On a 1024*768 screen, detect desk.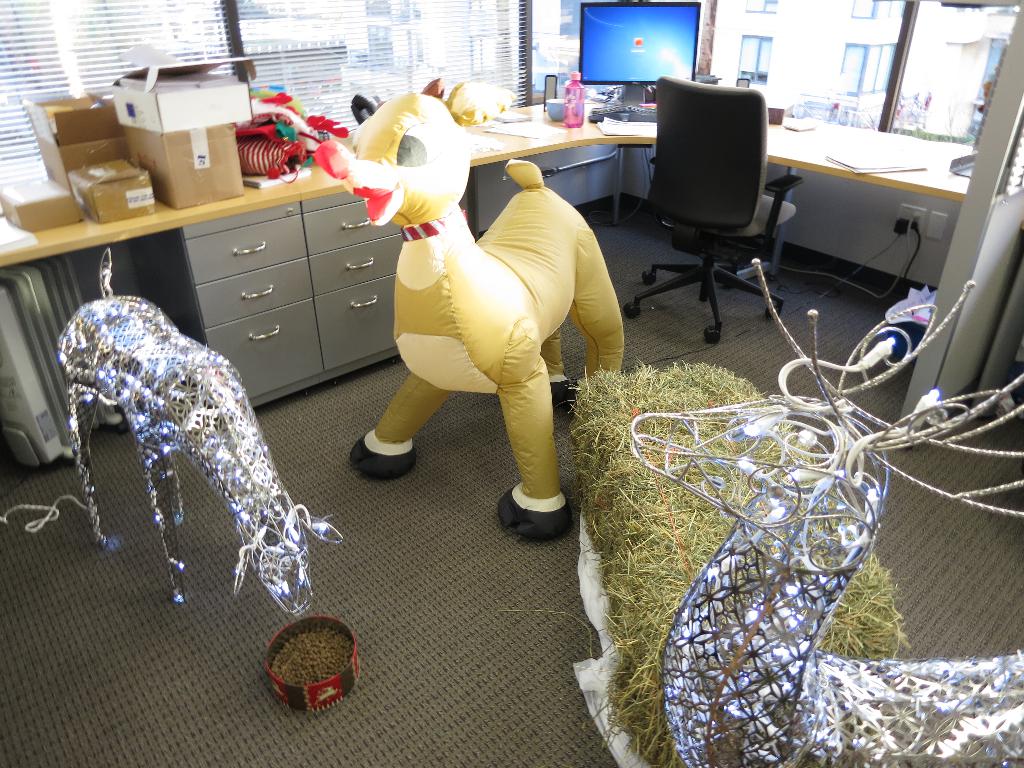
region(0, 107, 968, 411).
